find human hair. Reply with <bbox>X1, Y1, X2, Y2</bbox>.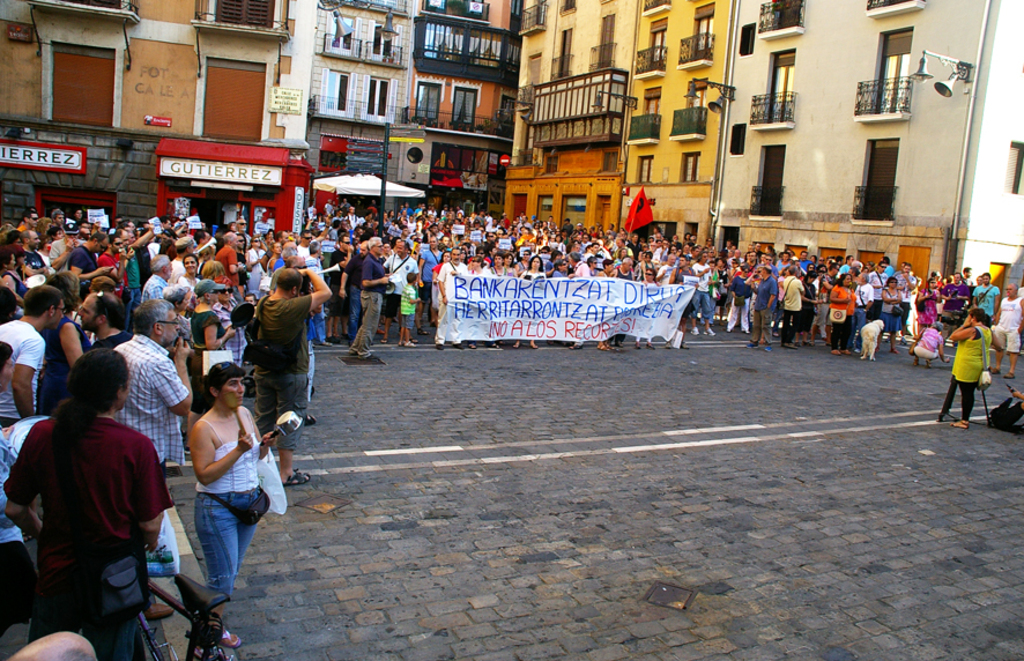
<bbox>276, 268, 302, 294</bbox>.
